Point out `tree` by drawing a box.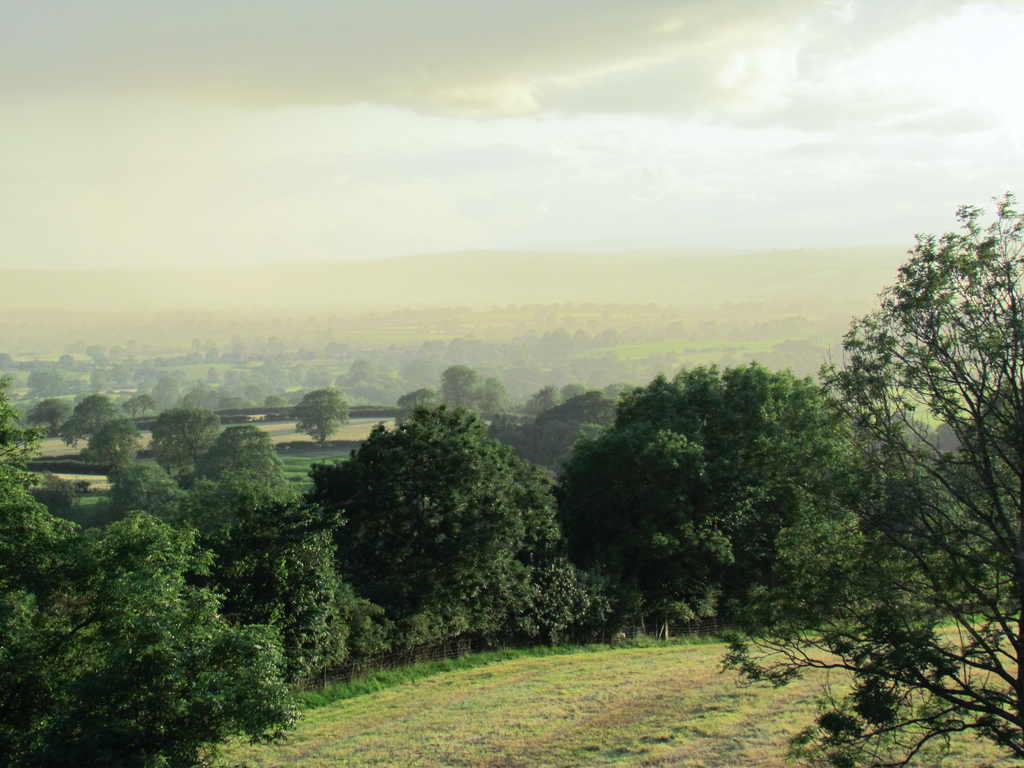
box(796, 180, 1010, 694).
